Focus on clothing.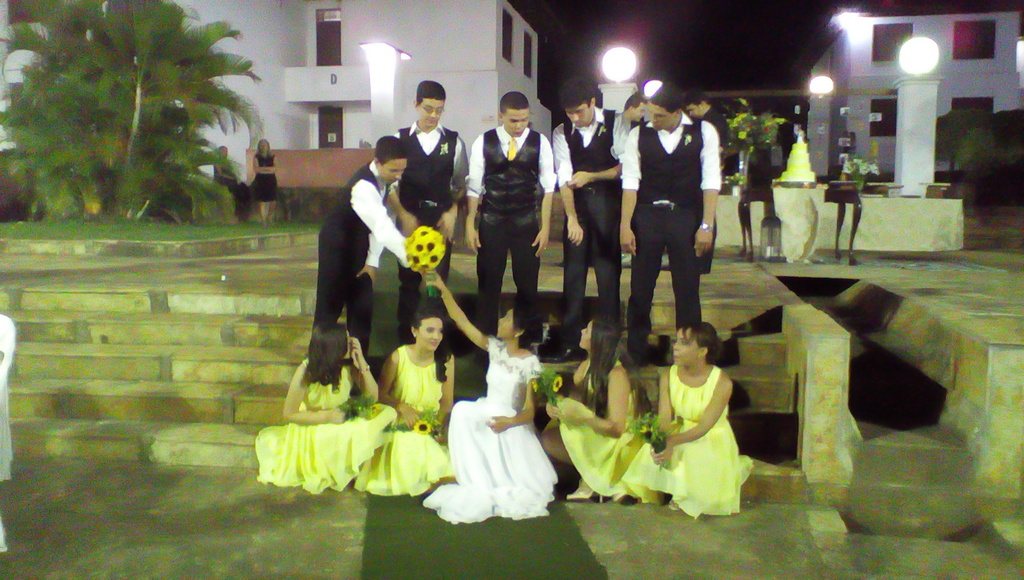
Focused at region(420, 334, 561, 528).
